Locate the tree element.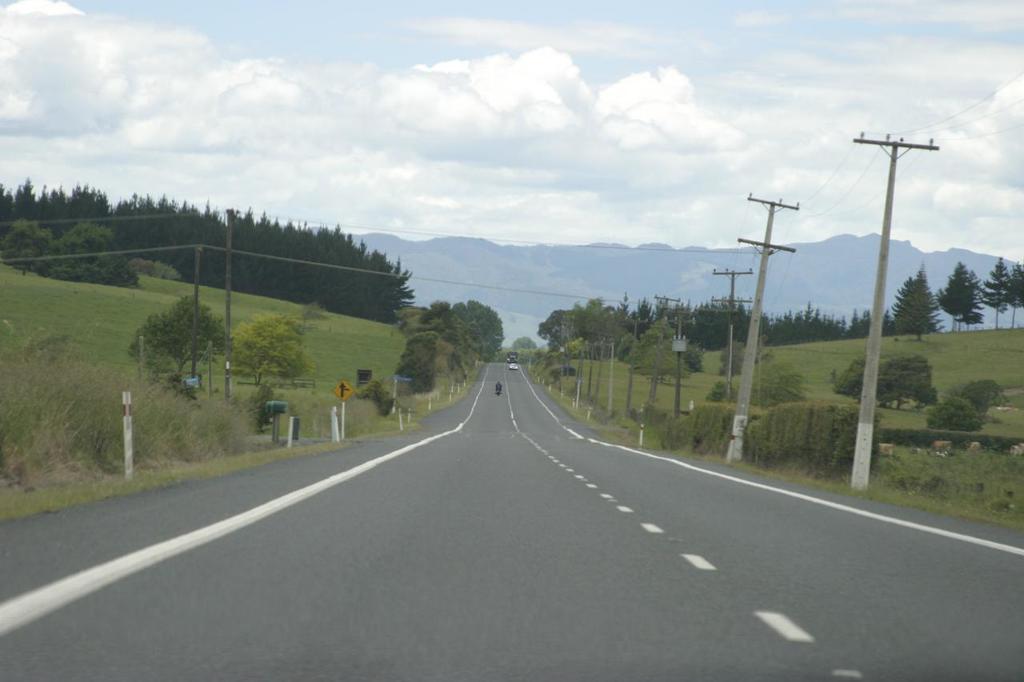
Element bbox: region(625, 310, 695, 375).
